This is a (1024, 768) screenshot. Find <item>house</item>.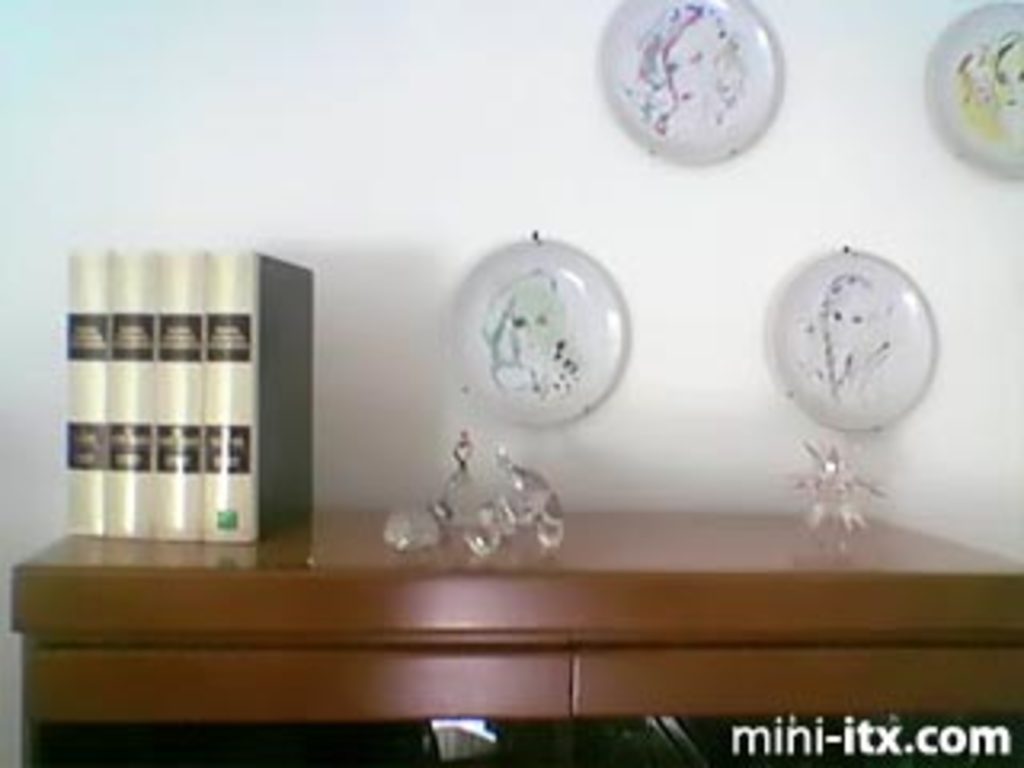
Bounding box: 0,0,1018,765.
